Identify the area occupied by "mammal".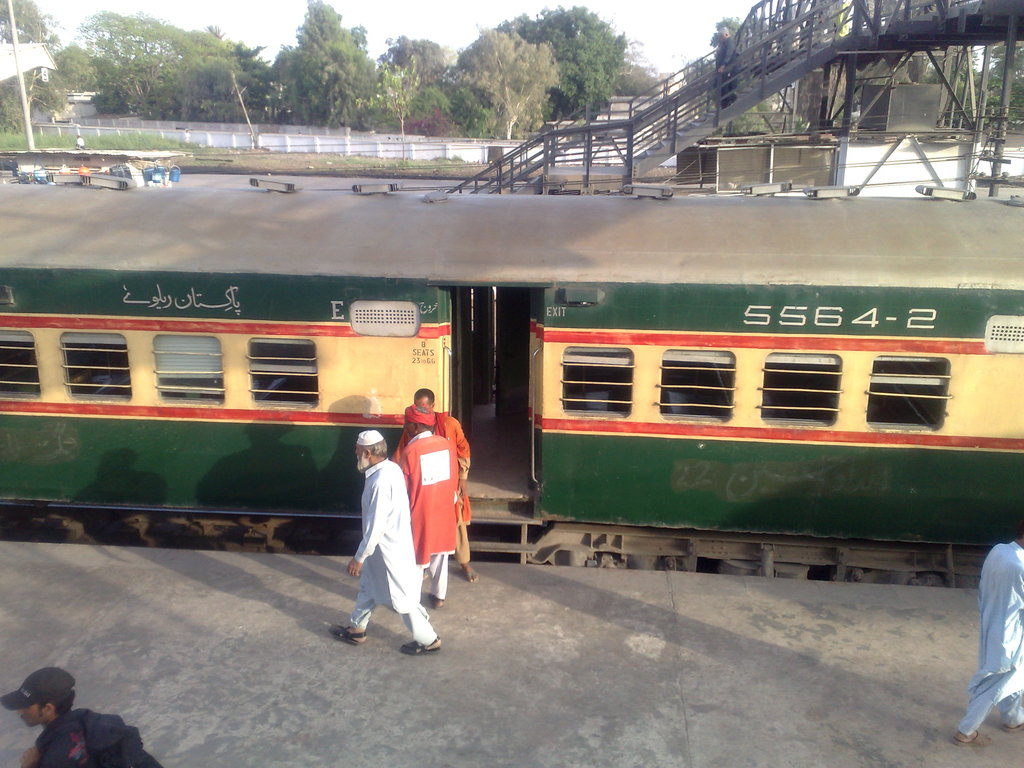
Area: {"x1": 74, "y1": 132, "x2": 86, "y2": 148}.
